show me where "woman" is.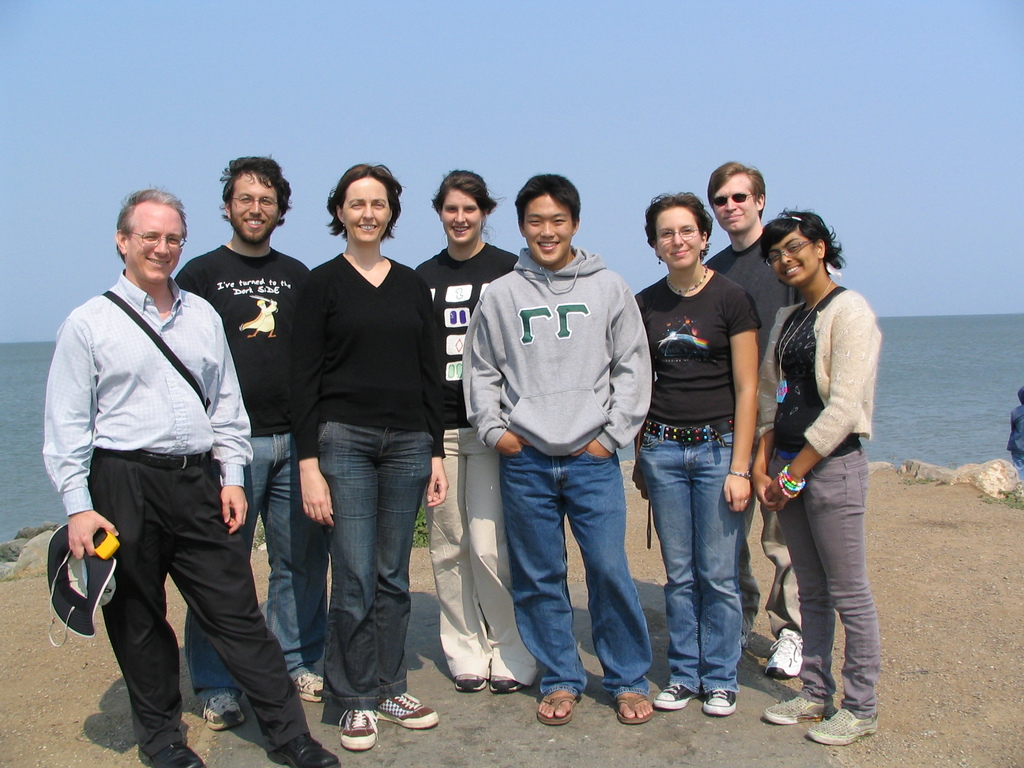
"woman" is at pyautogui.locateOnScreen(748, 188, 893, 747).
